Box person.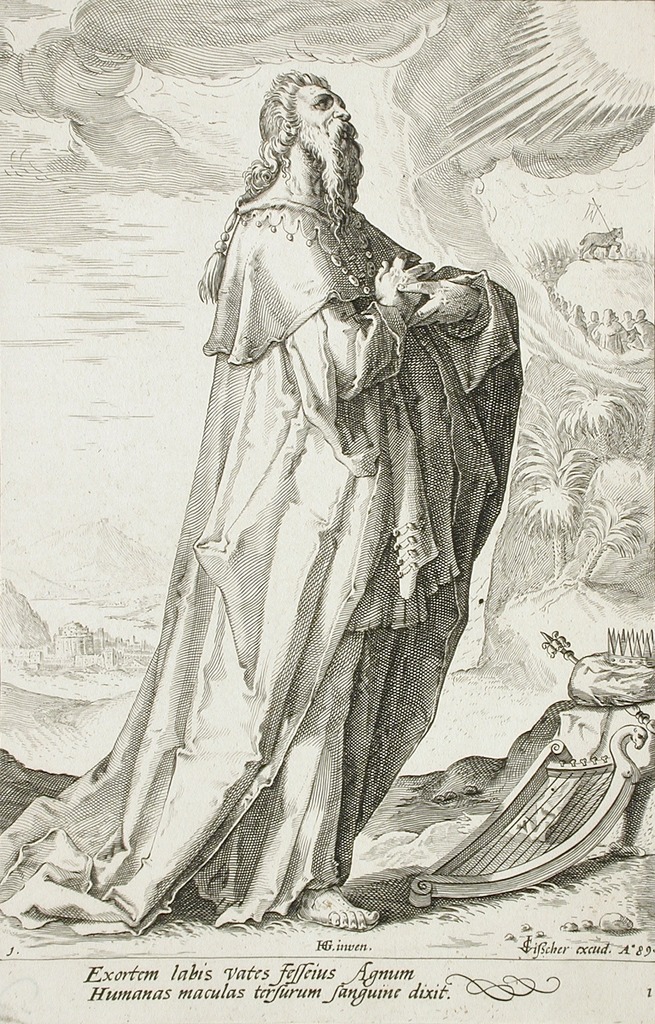
[0, 65, 523, 929].
